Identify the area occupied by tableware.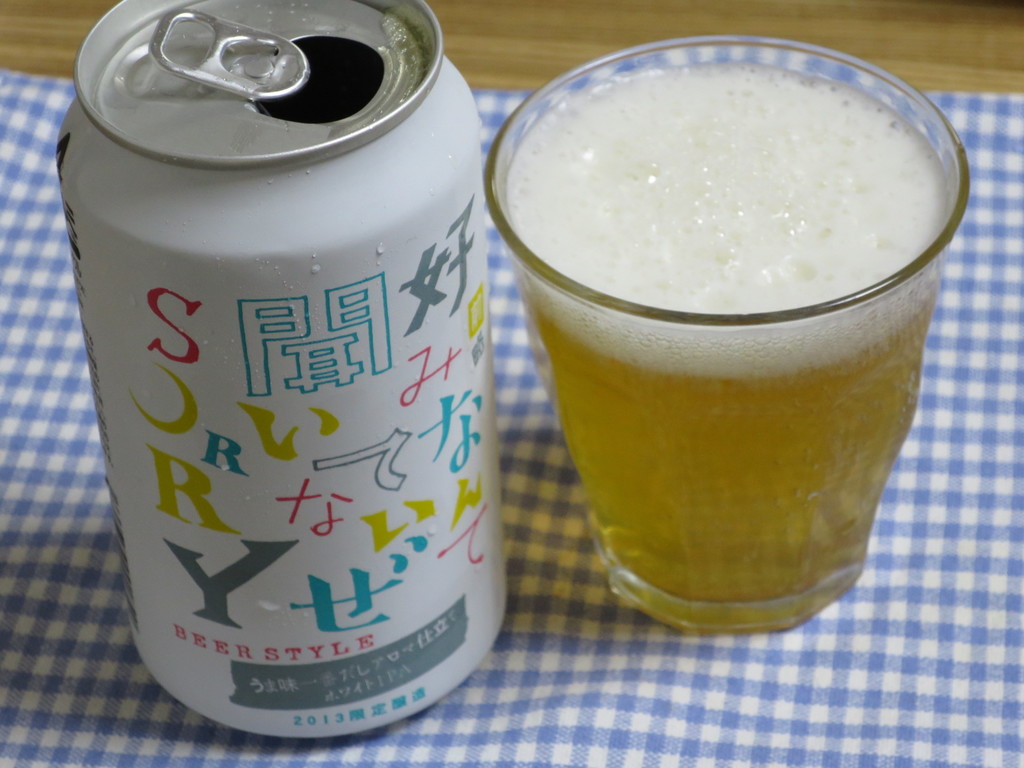
Area: select_region(462, 52, 938, 637).
